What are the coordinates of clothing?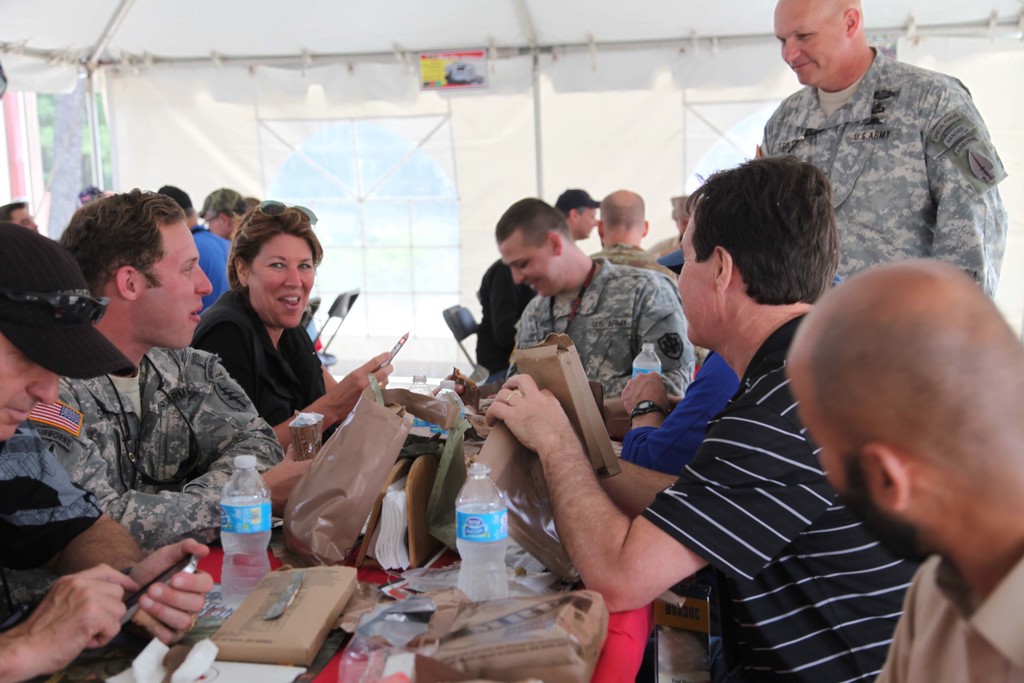
box(28, 249, 274, 626).
